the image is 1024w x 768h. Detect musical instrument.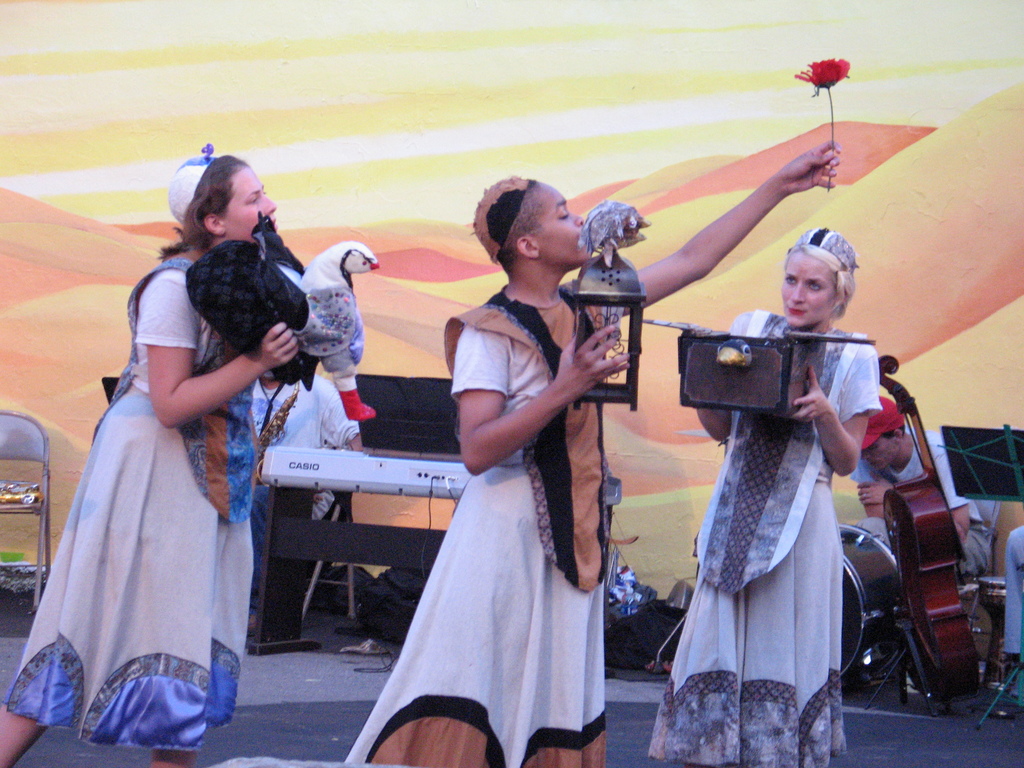
Detection: bbox=[876, 349, 987, 714].
